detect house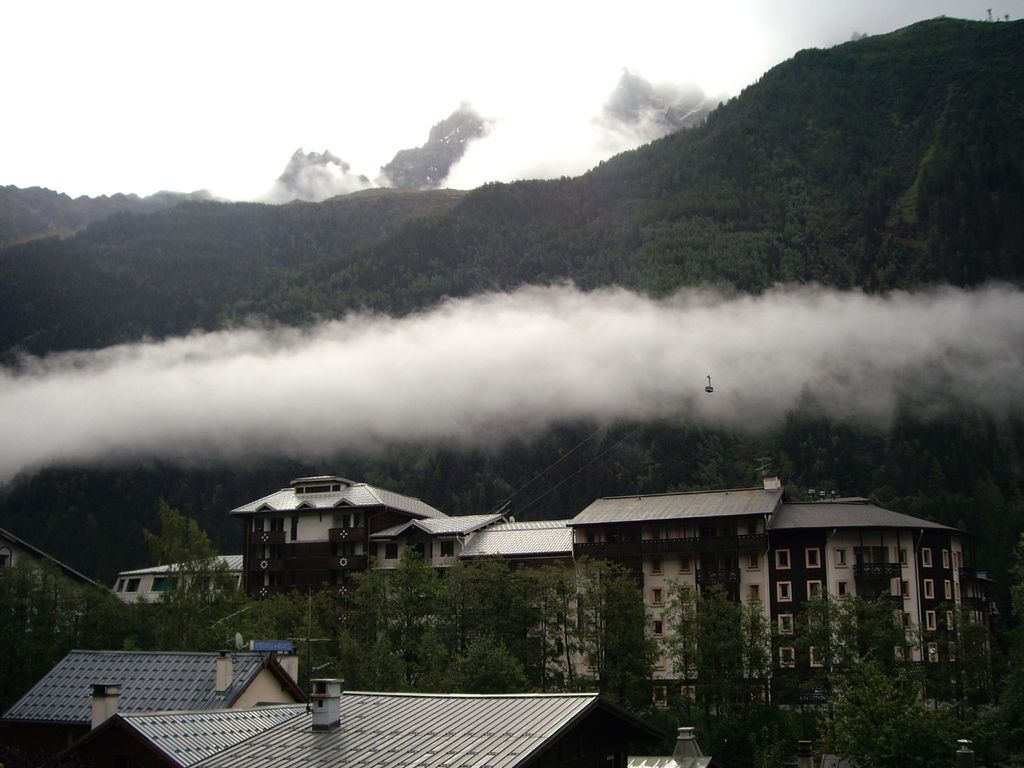
x1=0 y1=475 x2=1002 y2=716
